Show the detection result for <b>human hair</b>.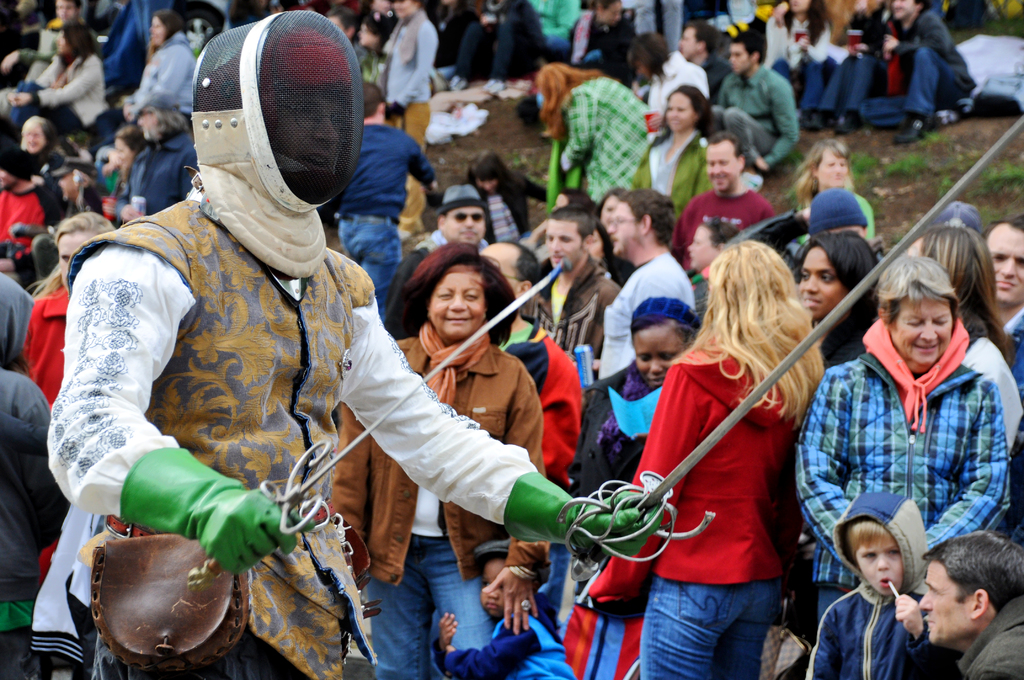
x1=701, y1=219, x2=741, y2=251.
